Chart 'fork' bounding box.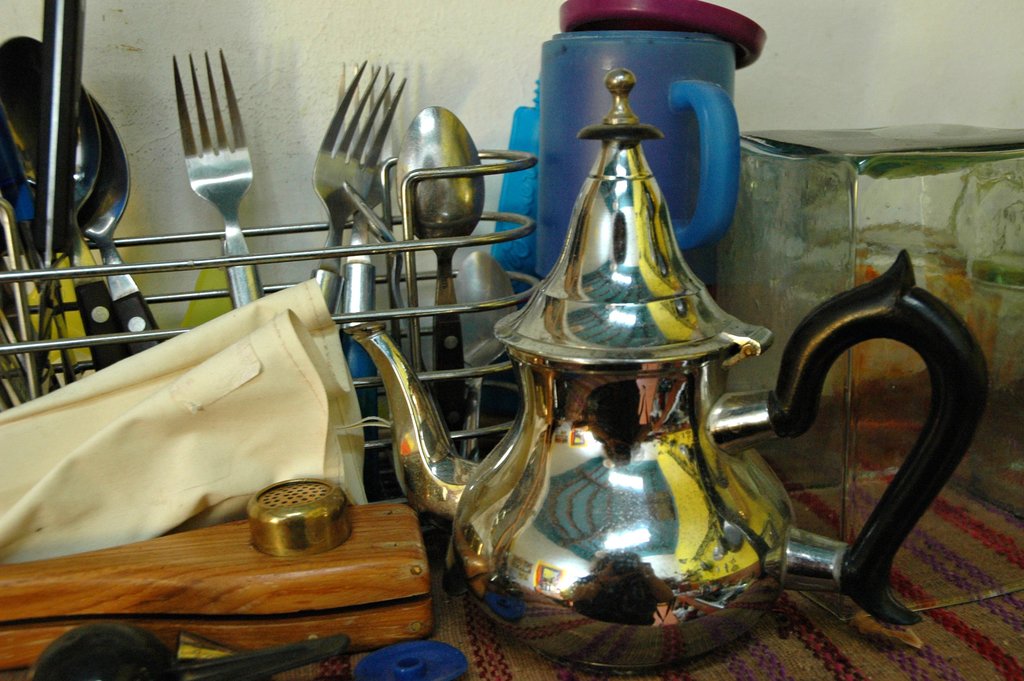
Charted: [left=333, top=62, right=397, bottom=488].
